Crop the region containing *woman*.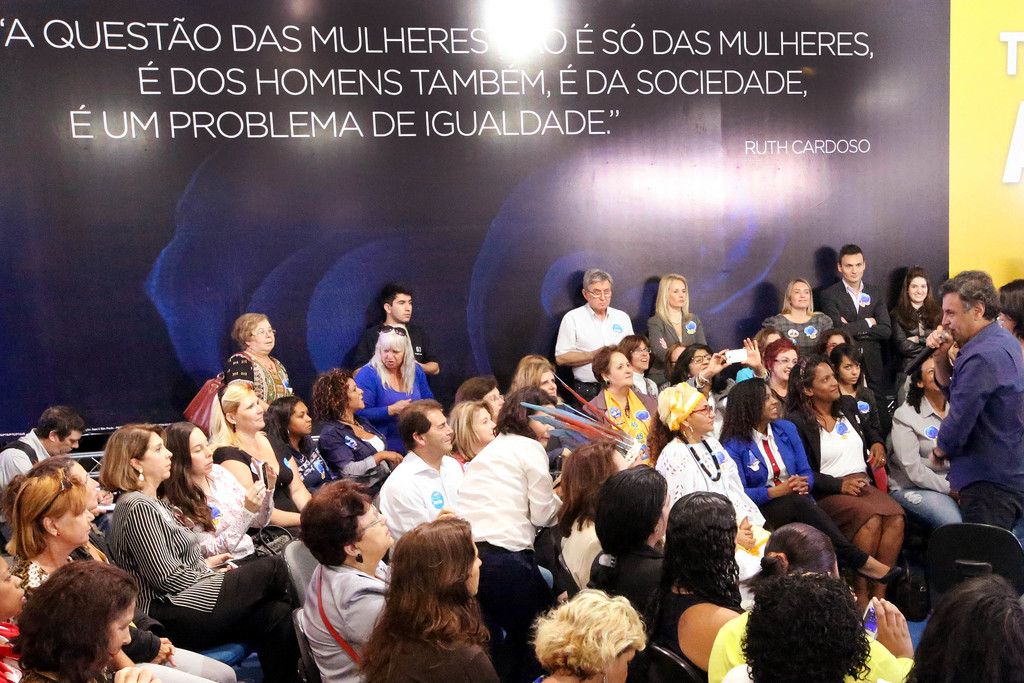
Crop region: left=75, top=411, right=302, bottom=682.
